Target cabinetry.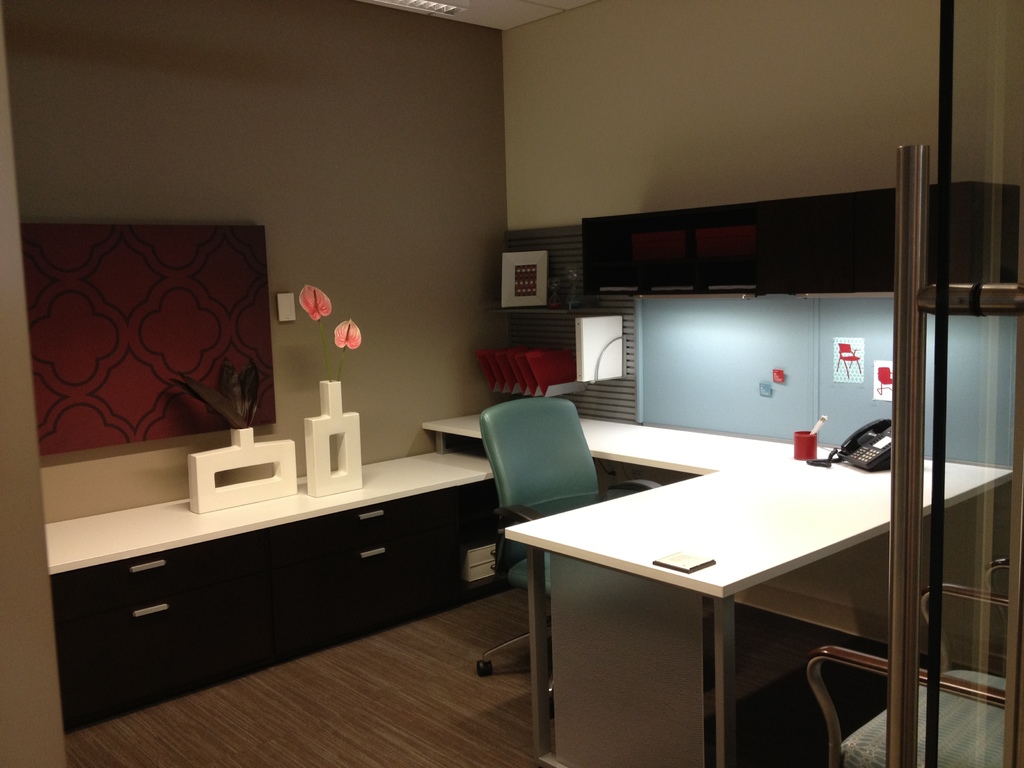
Target region: BBox(51, 481, 504, 735).
